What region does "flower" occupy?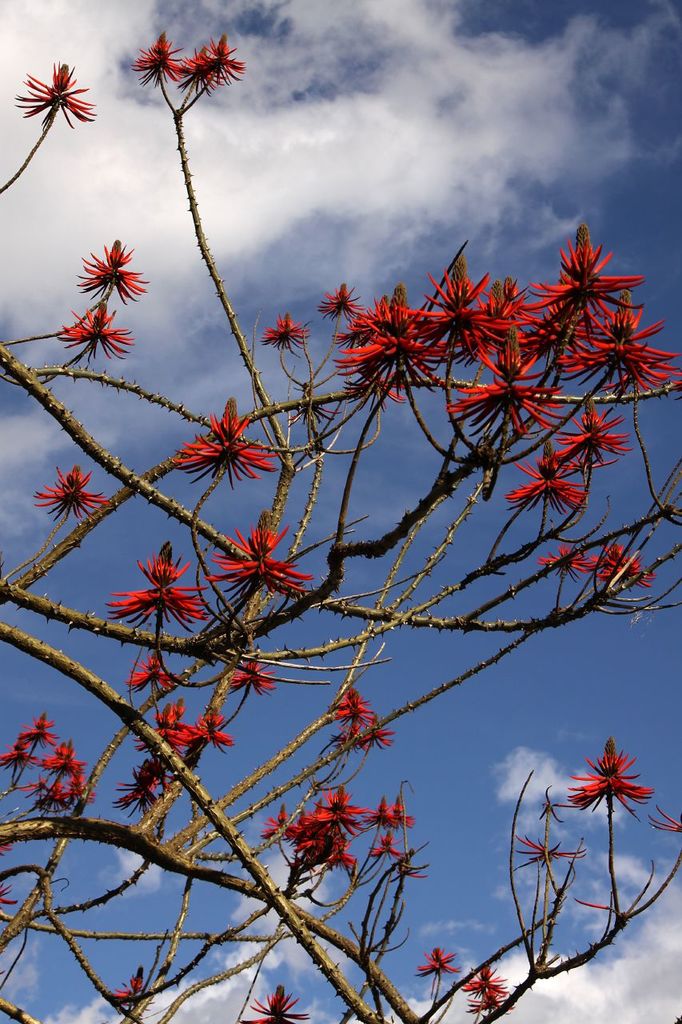
101,539,203,636.
